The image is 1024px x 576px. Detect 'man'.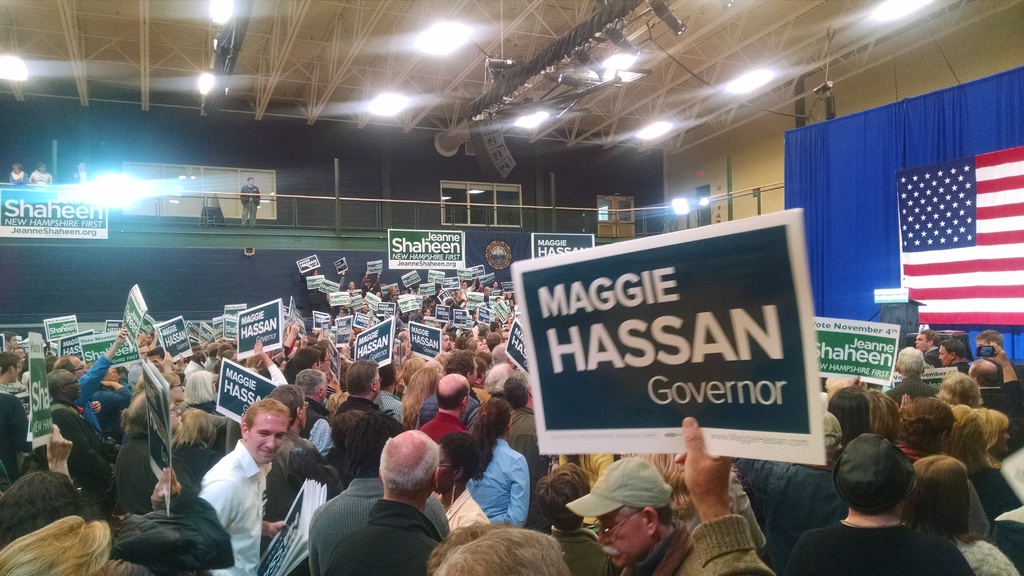
Detection: bbox=[467, 337, 484, 354].
